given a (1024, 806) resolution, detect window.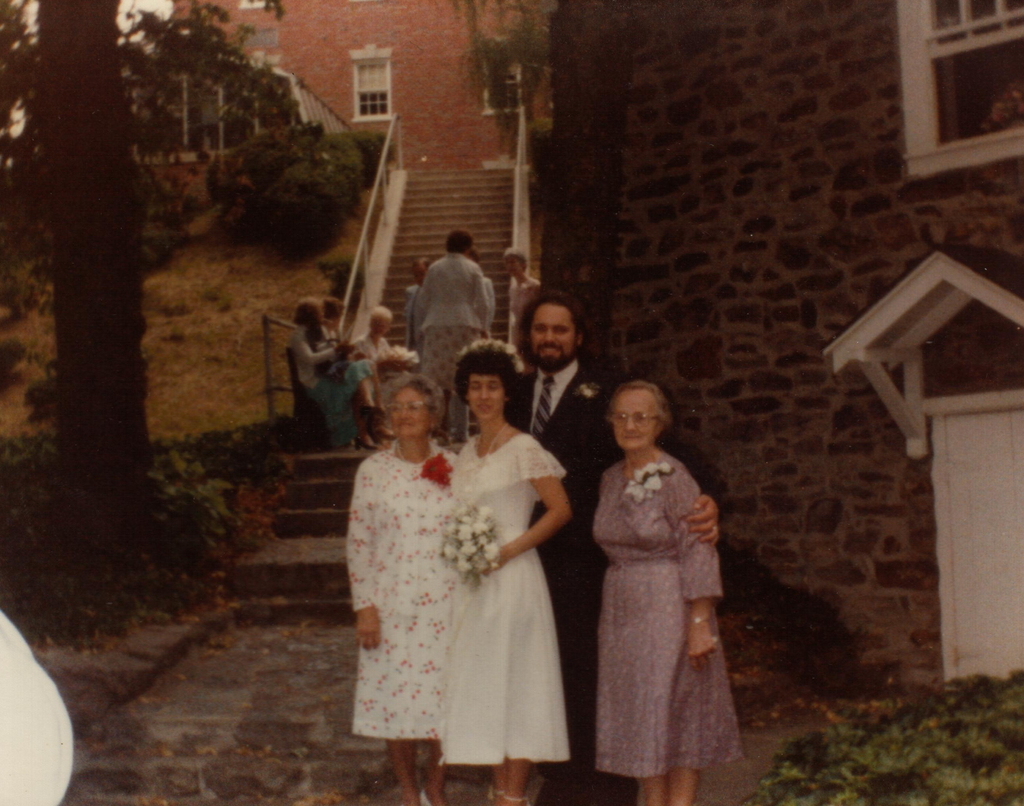
pyautogui.locateOnScreen(897, 3, 1019, 181).
